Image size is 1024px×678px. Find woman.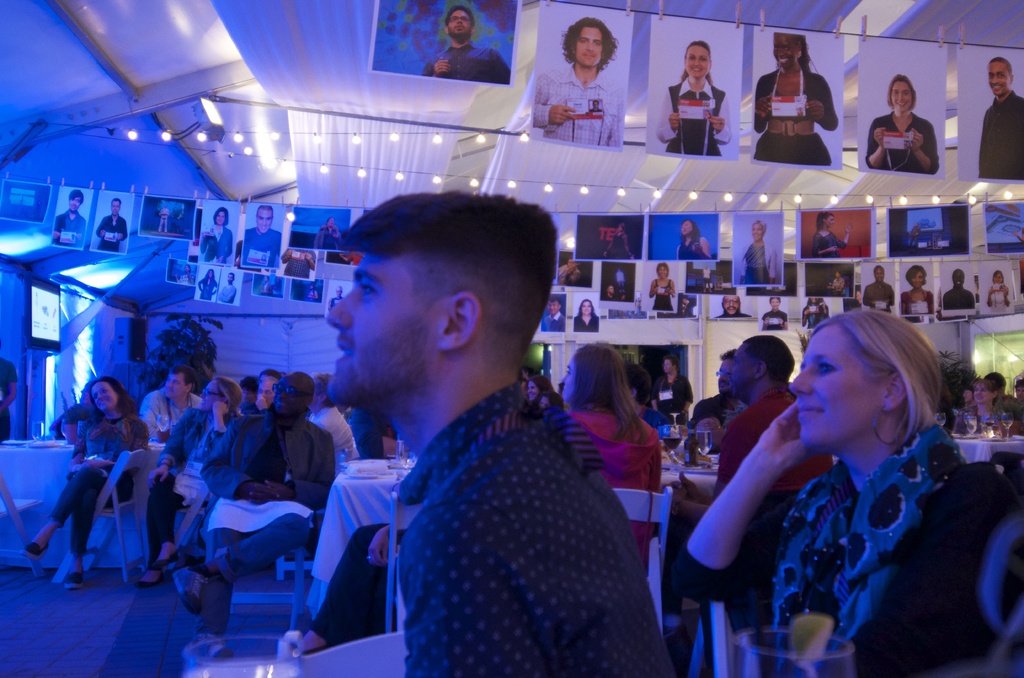
rect(197, 207, 234, 265).
